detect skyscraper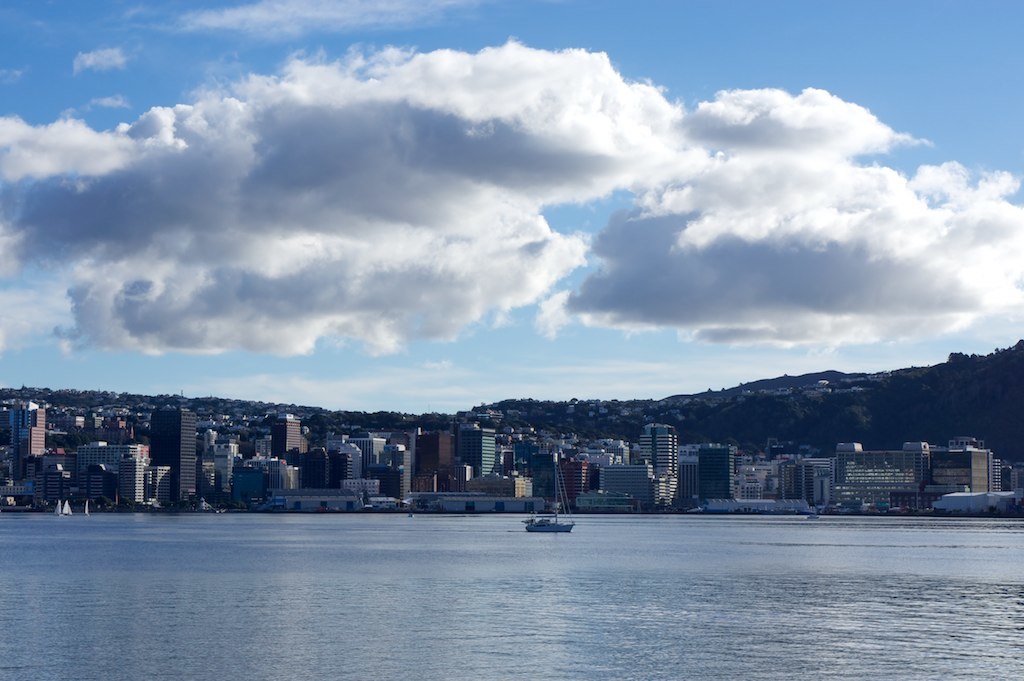
<bbox>560, 460, 594, 504</bbox>
